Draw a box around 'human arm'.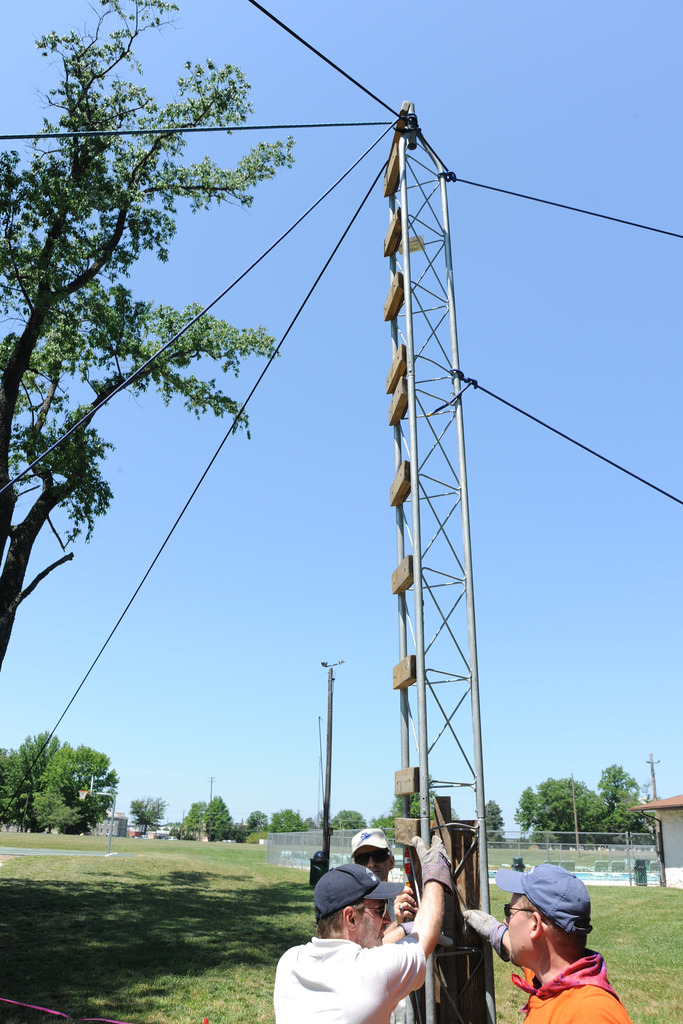
rect(379, 826, 449, 996).
